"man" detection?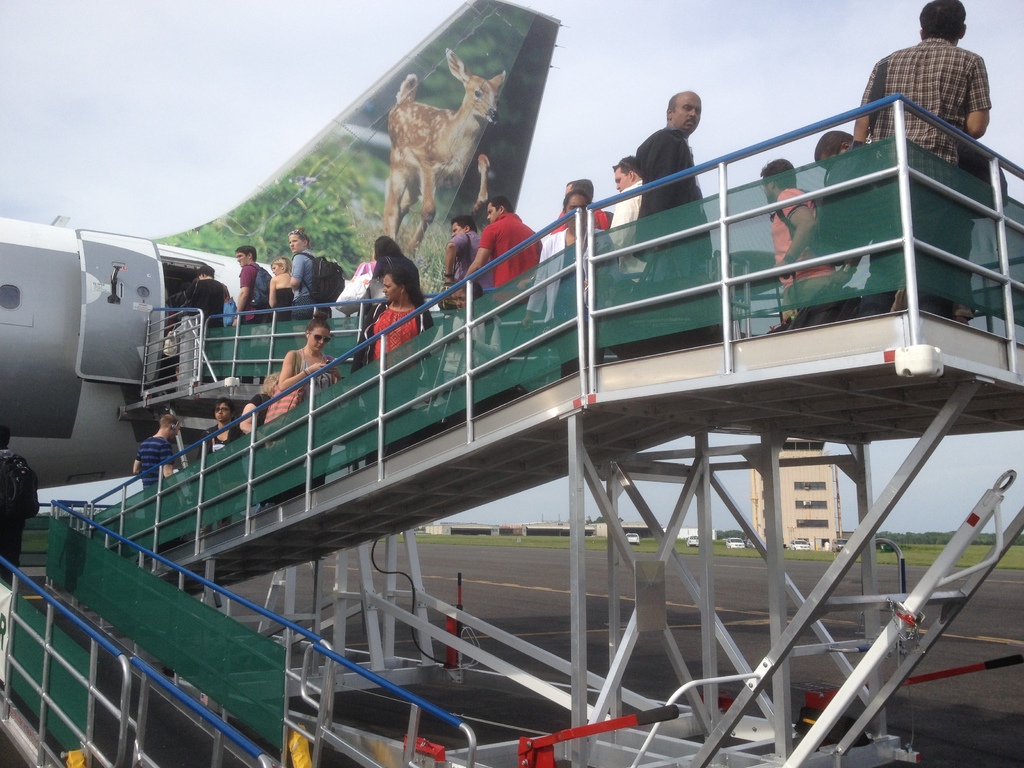
crop(181, 268, 241, 328)
